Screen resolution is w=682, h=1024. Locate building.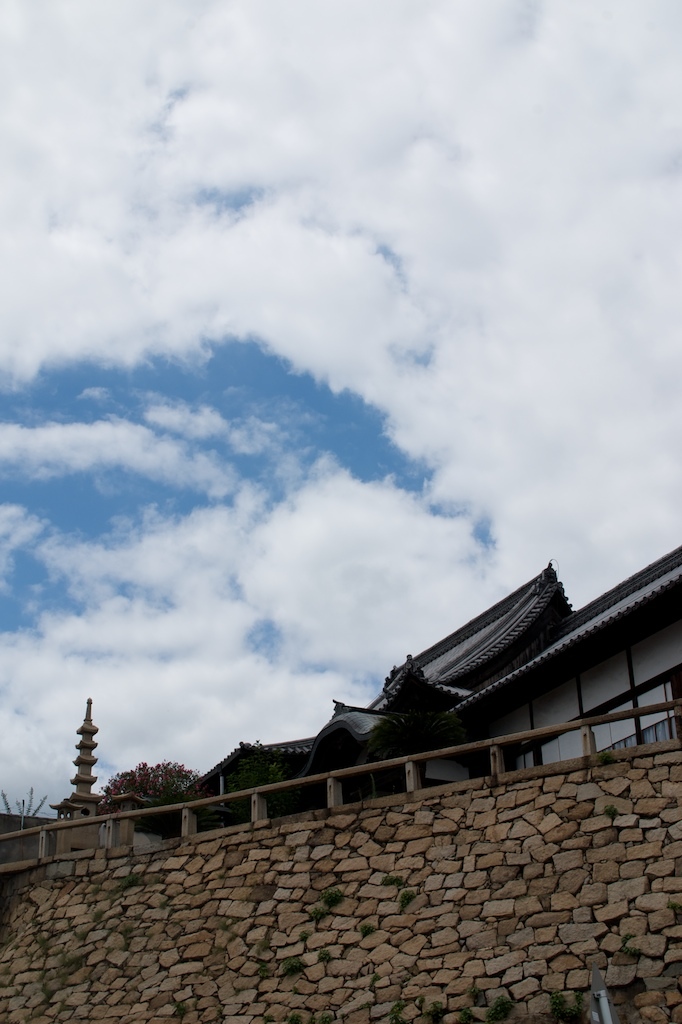
167:546:681:796.
